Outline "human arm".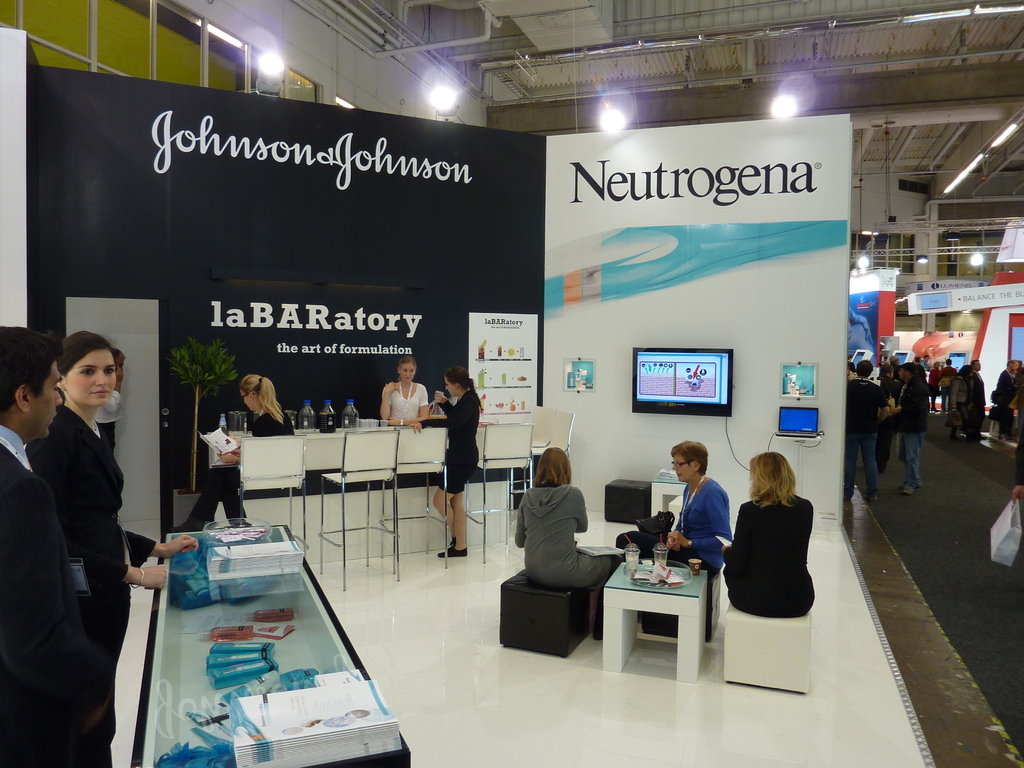
Outline: detection(895, 378, 919, 429).
